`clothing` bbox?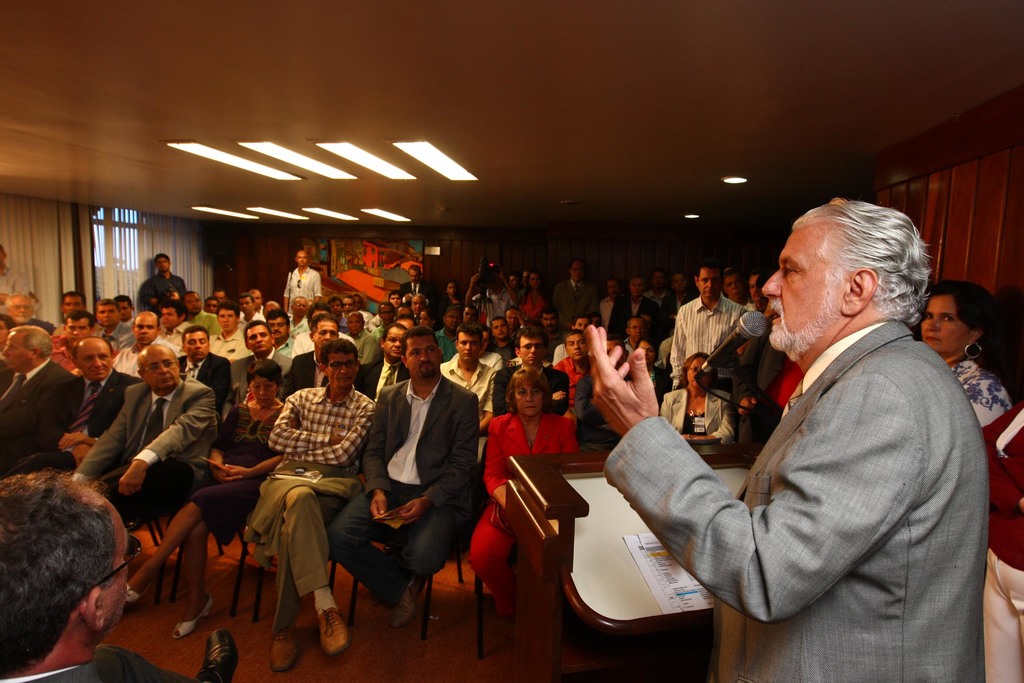
(110, 340, 178, 374)
